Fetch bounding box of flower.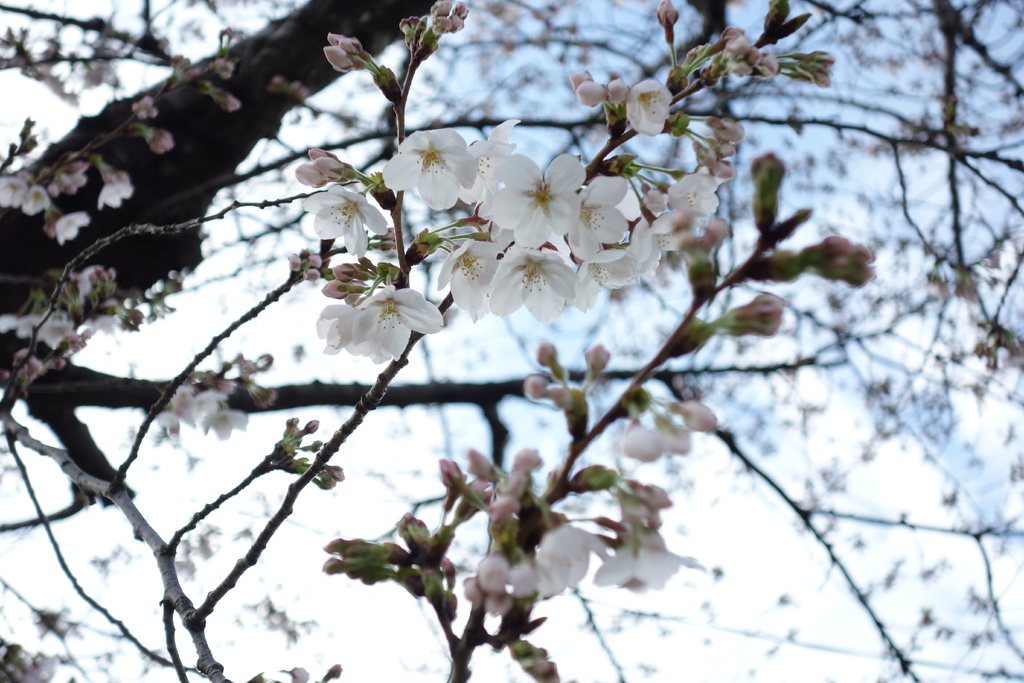
Bbox: <region>483, 247, 582, 329</region>.
